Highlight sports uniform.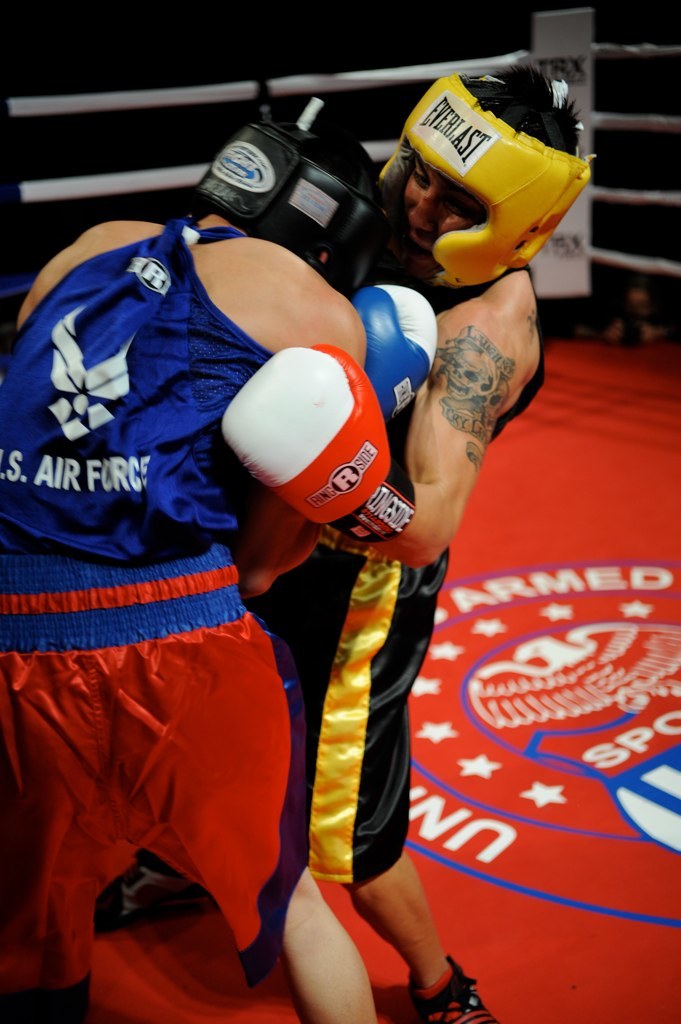
Highlighted region: BBox(230, 94, 550, 1016).
